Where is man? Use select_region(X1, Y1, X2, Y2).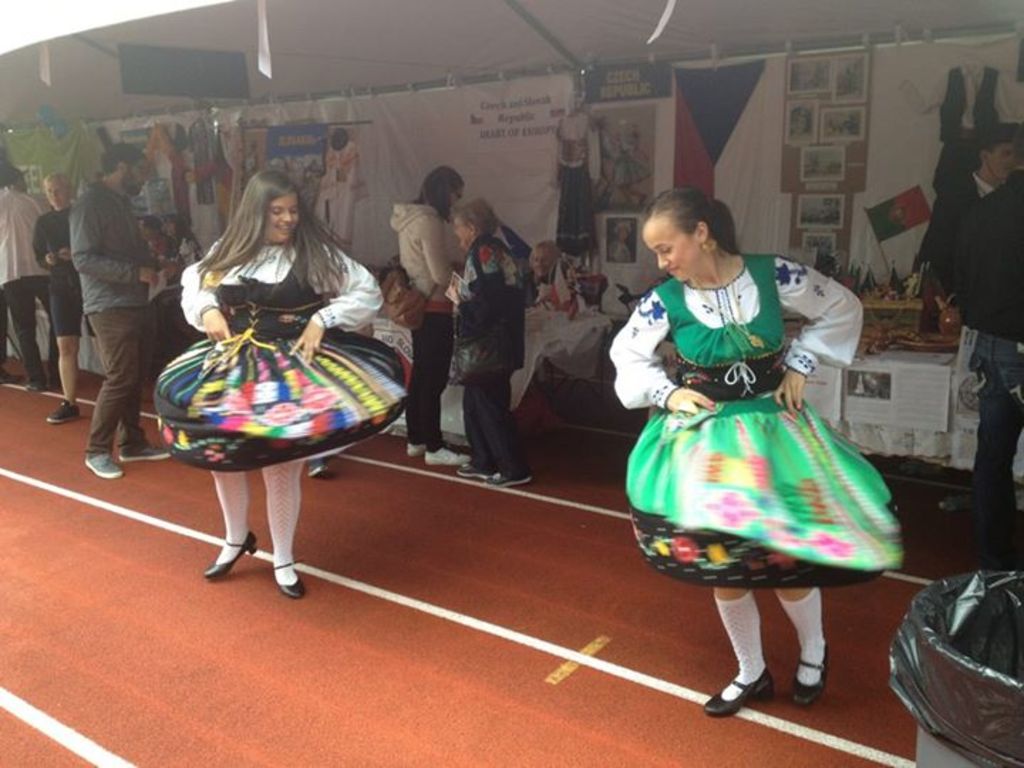
select_region(70, 138, 176, 482).
